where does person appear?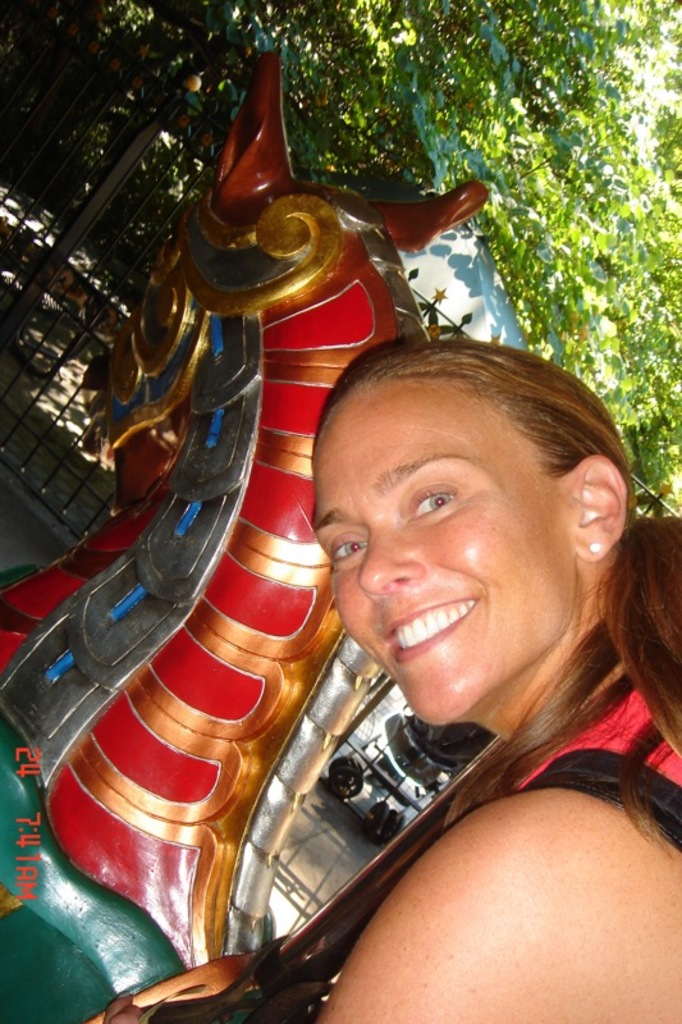
Appears at locate(101, 328, 681, 1023).
